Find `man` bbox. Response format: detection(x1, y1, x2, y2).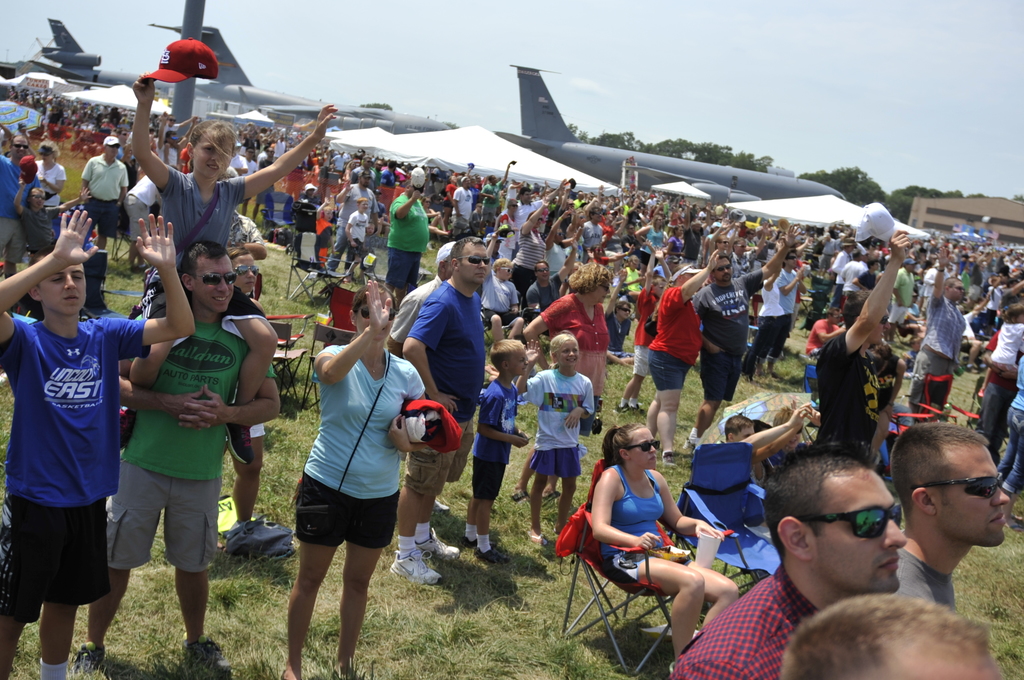
detection(77, 140, 130, 248).
